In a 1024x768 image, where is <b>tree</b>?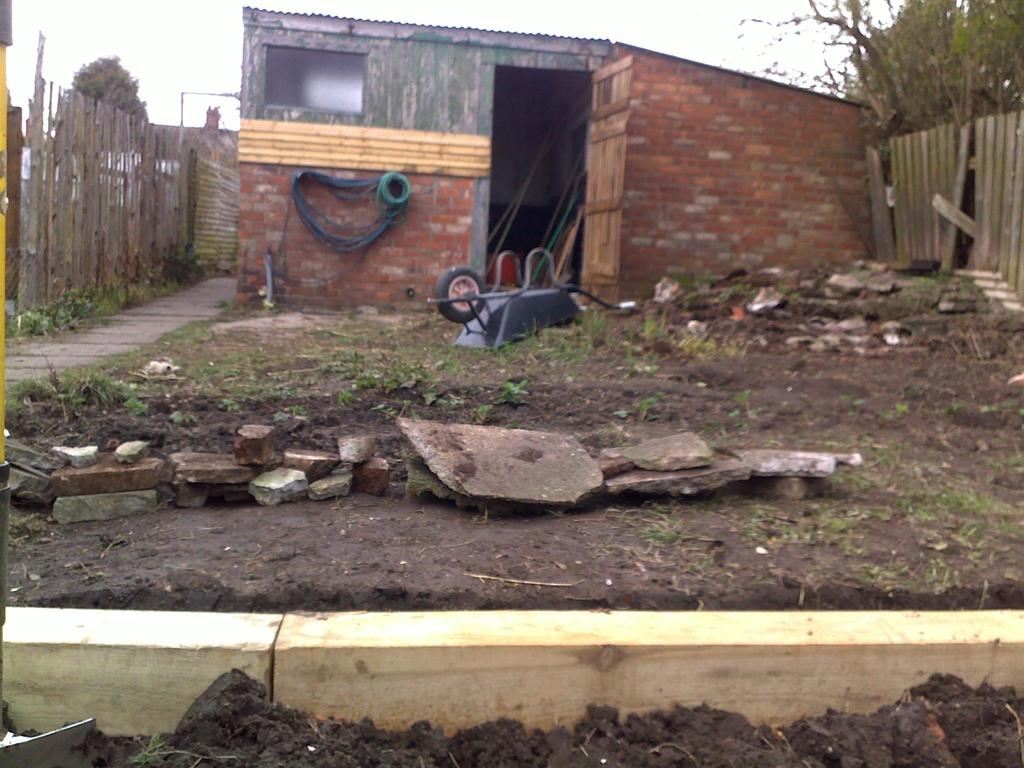
region(52, 54, 161, 158).
